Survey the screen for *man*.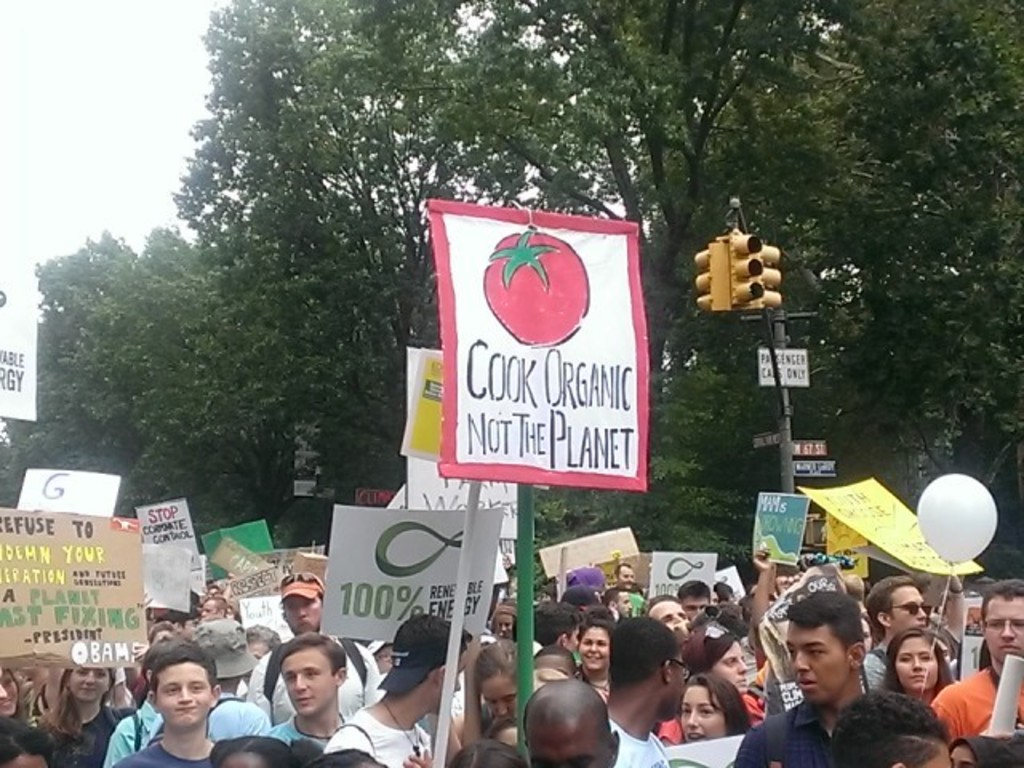
Survey found: locate(731, 584, 869, 766).
